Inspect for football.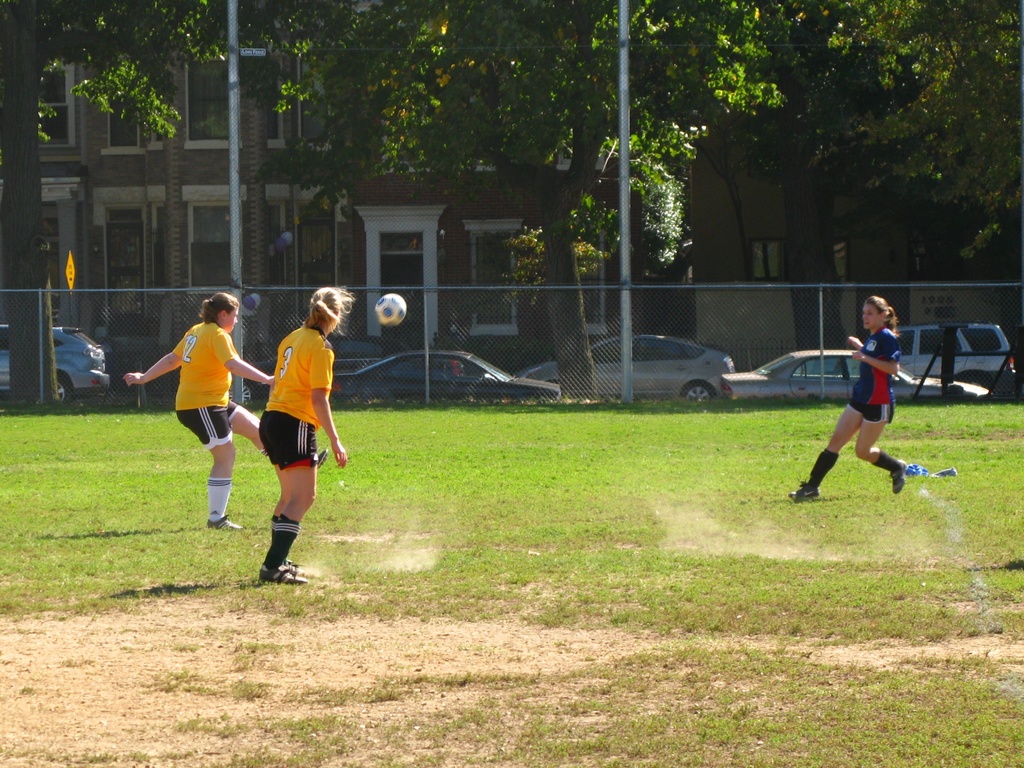
Inspection: detection(376, 295, 406, 327).
